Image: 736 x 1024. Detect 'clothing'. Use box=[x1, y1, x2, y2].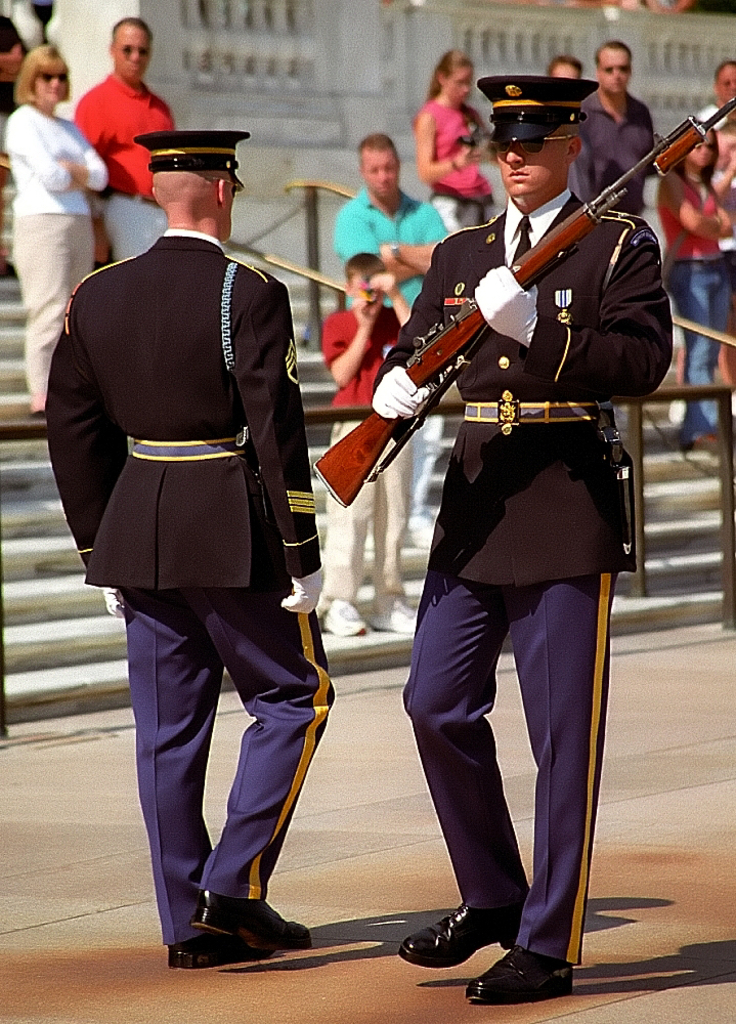
box=[318, 292, 418, 601].
